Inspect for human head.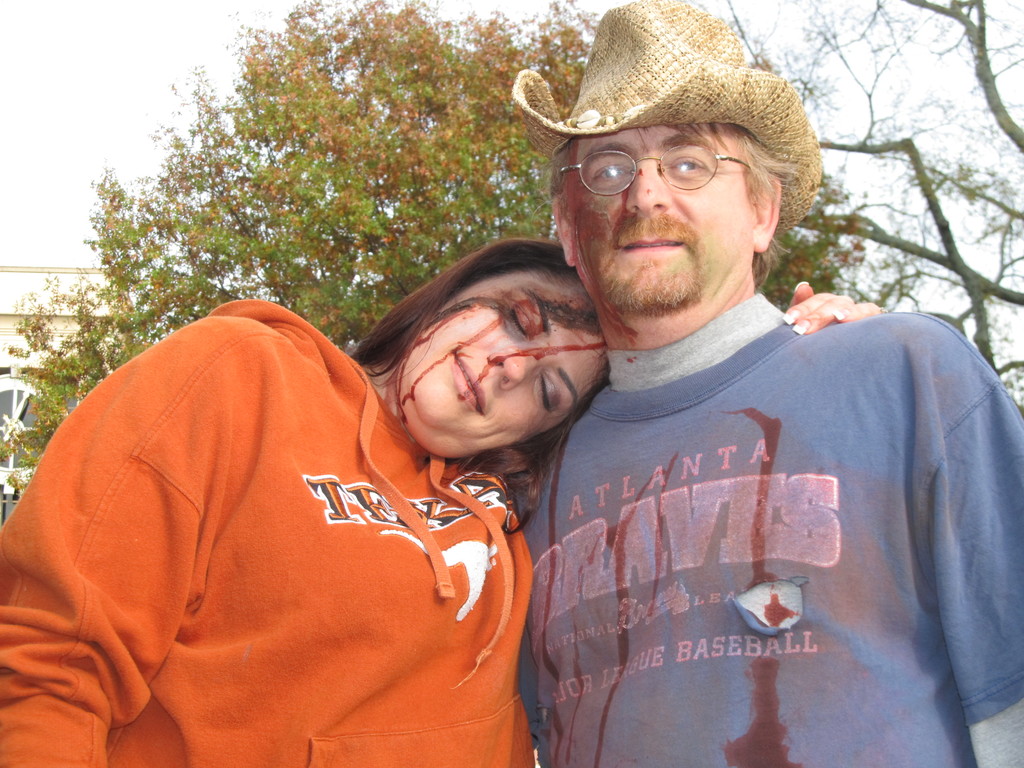
Inspection: locate(404, 234, 616, 446).
